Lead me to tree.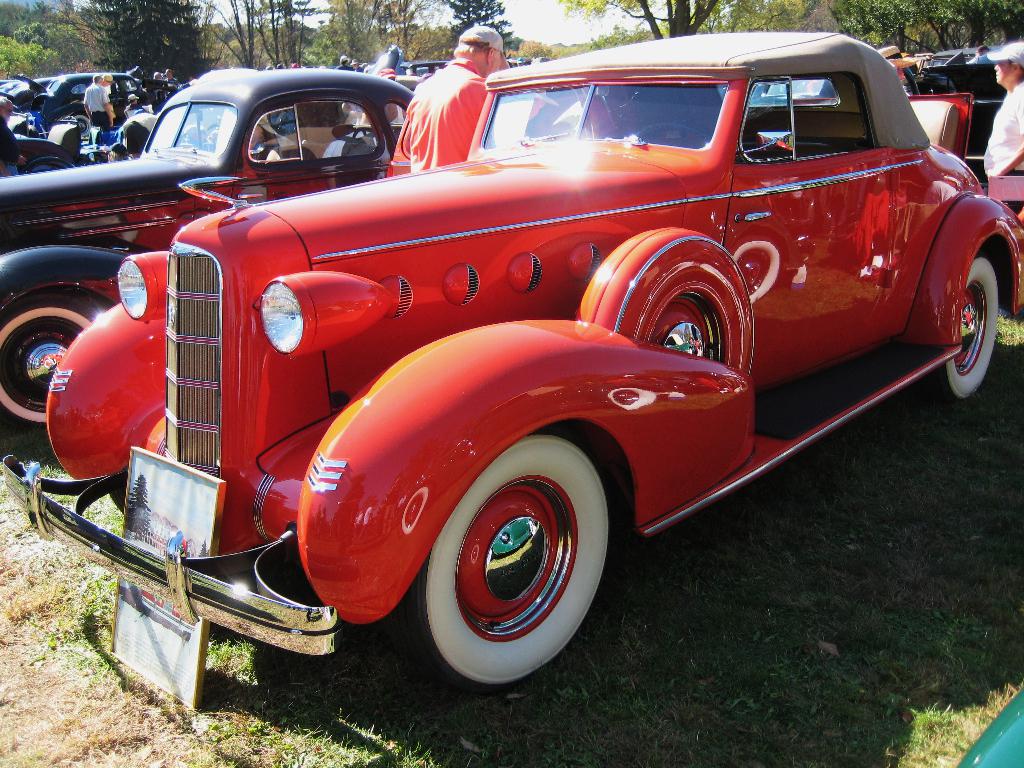
Lead to bbox=(199, 0, 318, 68).
